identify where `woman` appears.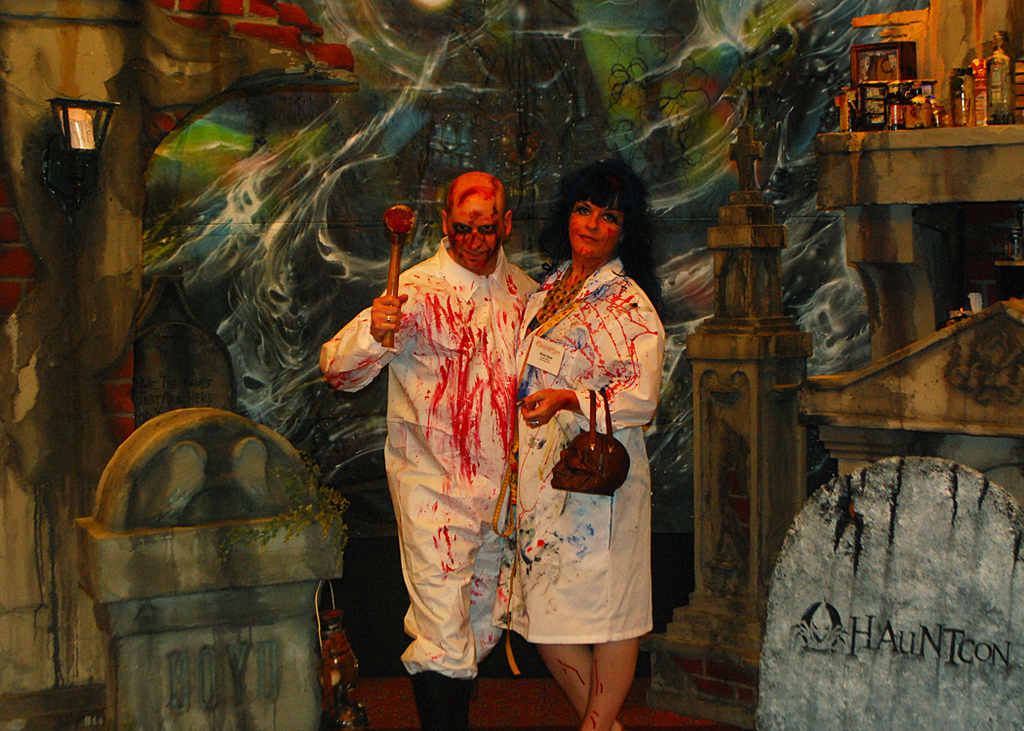
Appears at x1=490 y1=199 x2=683 y2=716.
